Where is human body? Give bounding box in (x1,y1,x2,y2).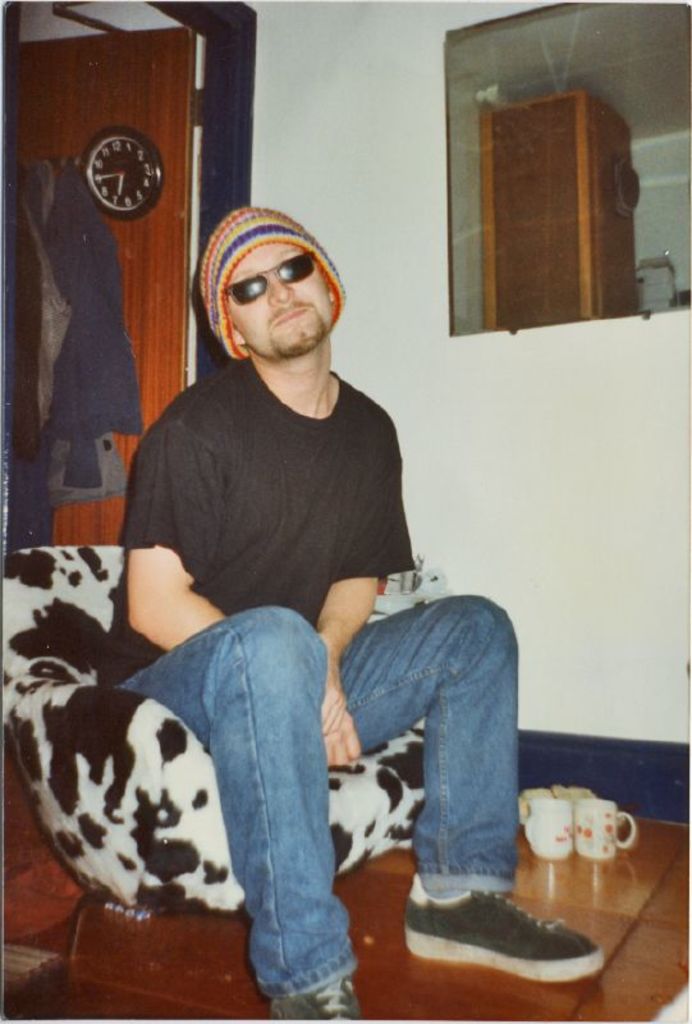
(40,255,495,988).
